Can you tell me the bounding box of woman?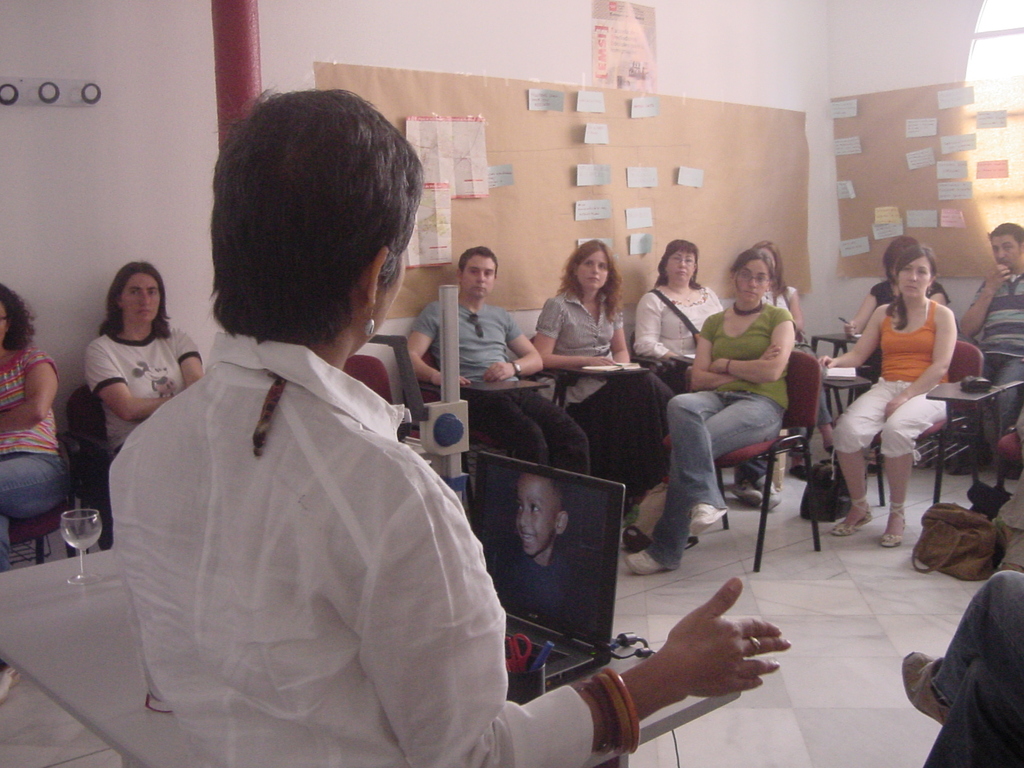
l=82, t=262, r=204, b=454.
